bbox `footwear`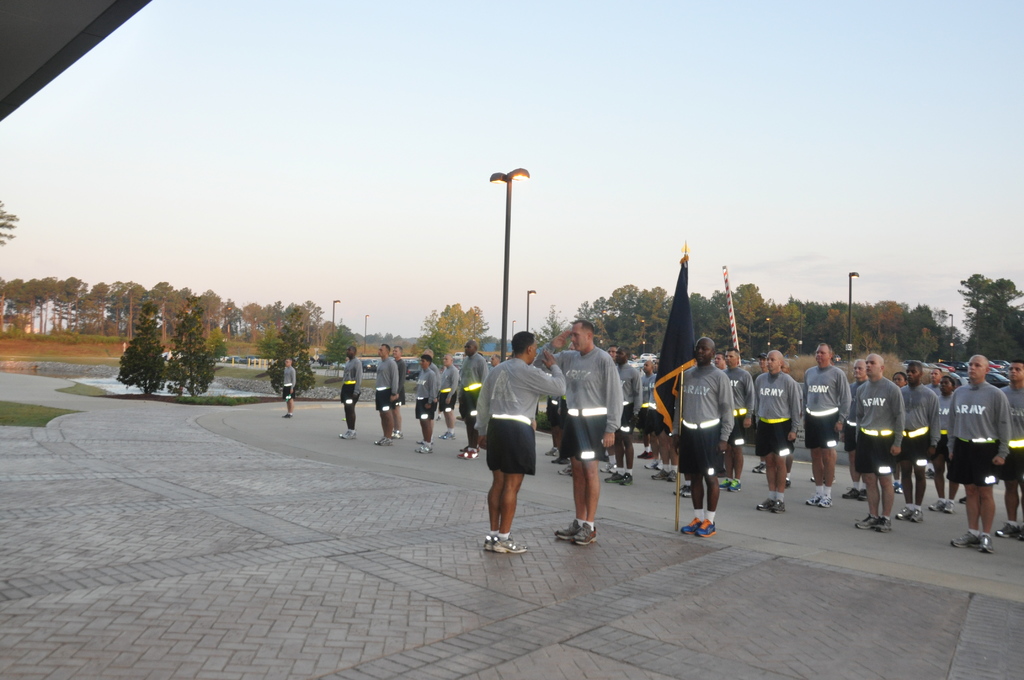
645:461:657:470
